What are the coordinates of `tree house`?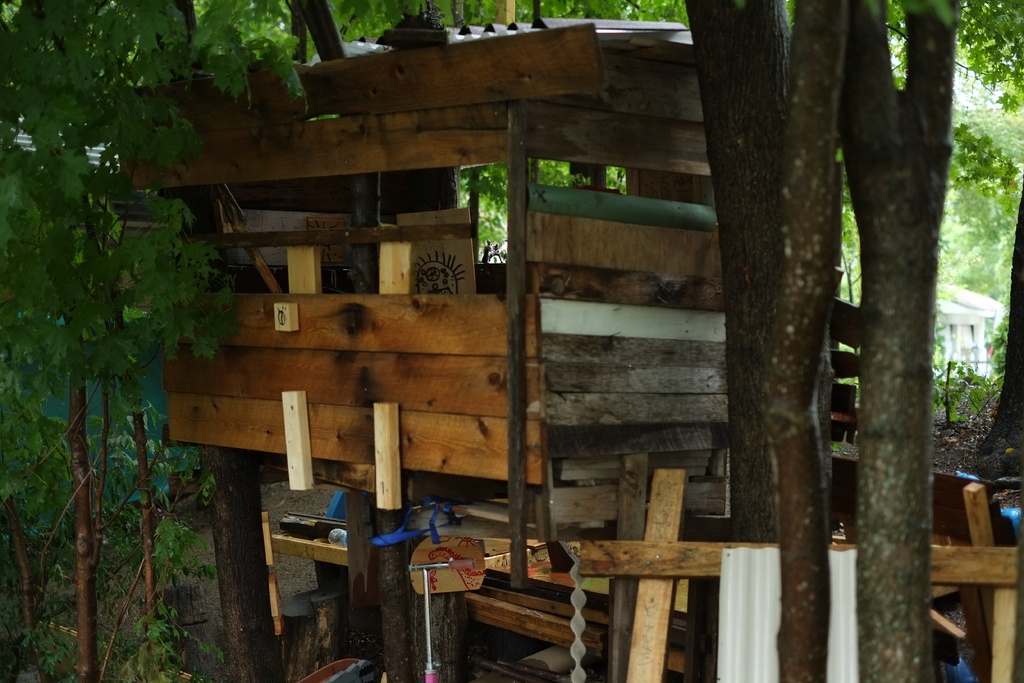
select_region(99, 16, 1023, 682).
